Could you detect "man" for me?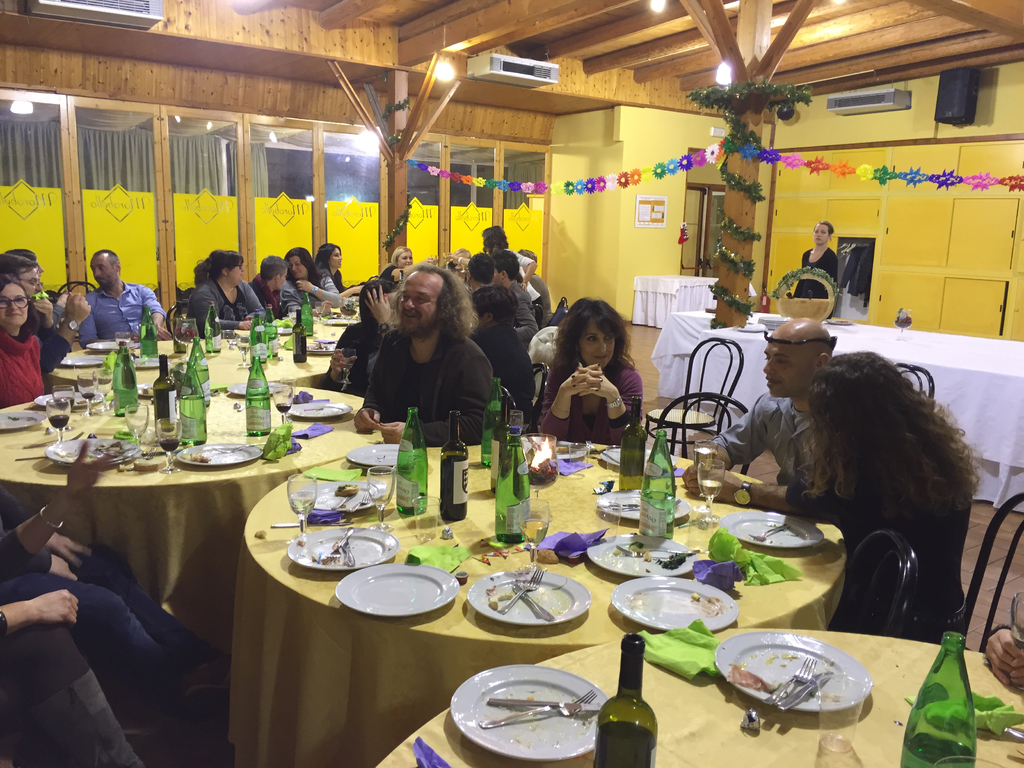
Detection result: bbox(479, 245, 545, 352).
